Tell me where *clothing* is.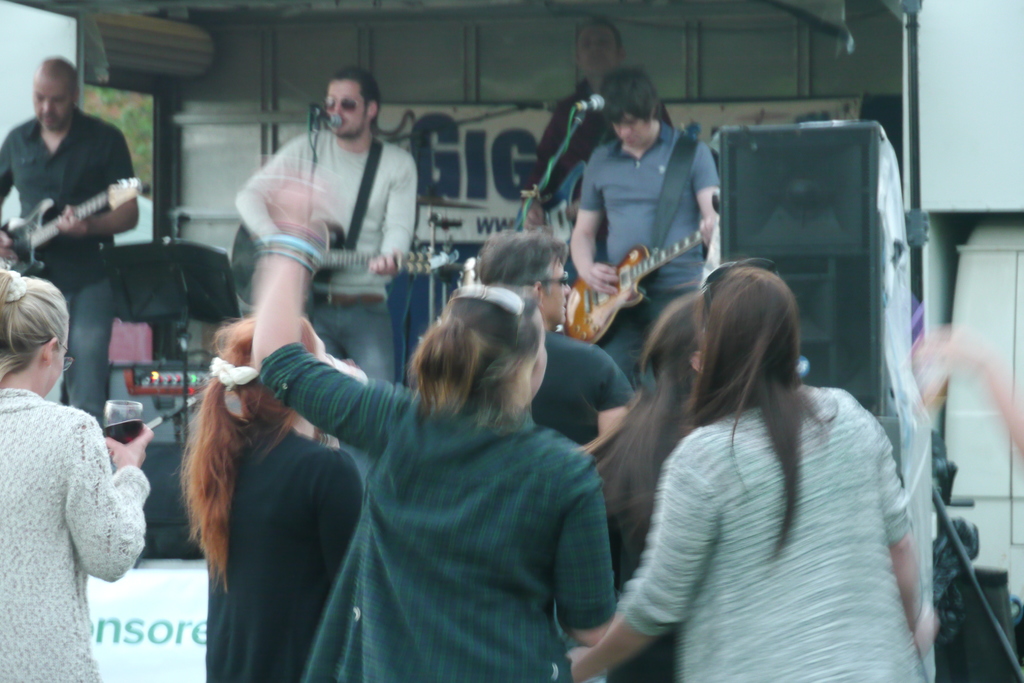
*clothing* is at {"left": 209, "top": 324, "right": 630, "bottom": 680}.
